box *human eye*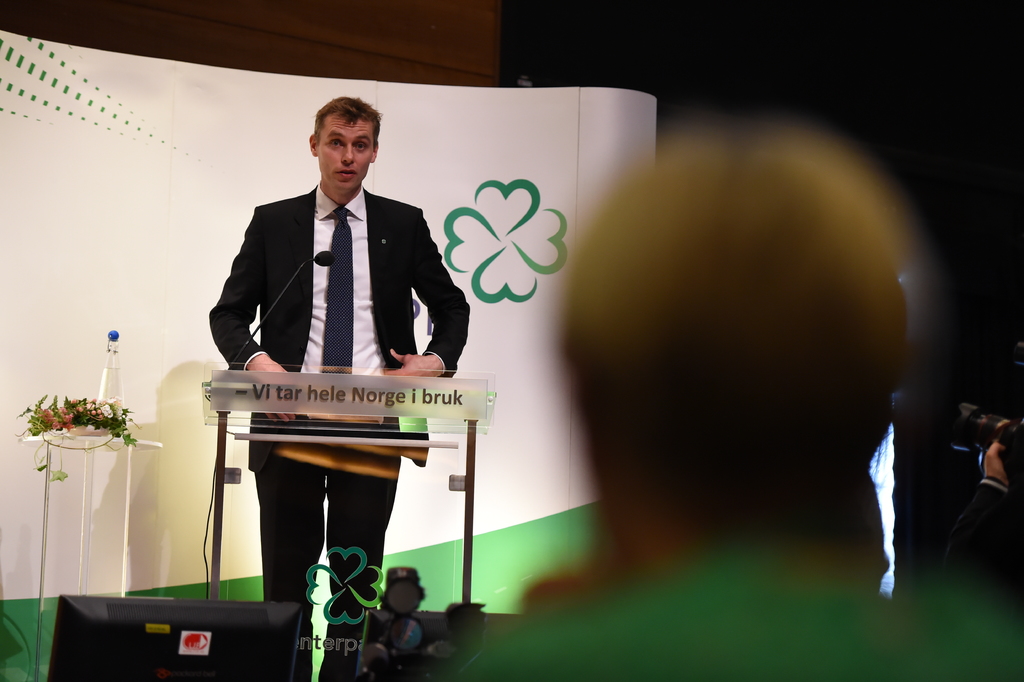
[x1=324, y1=137, x2=343, y2=151]
